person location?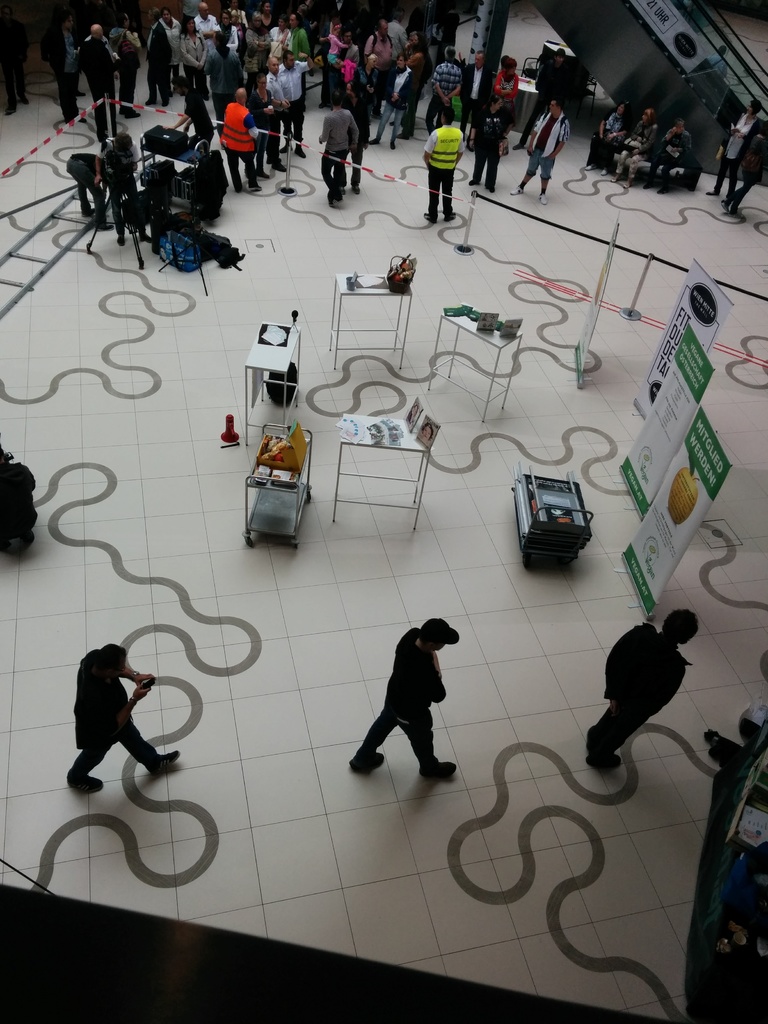
352,609,465,786
